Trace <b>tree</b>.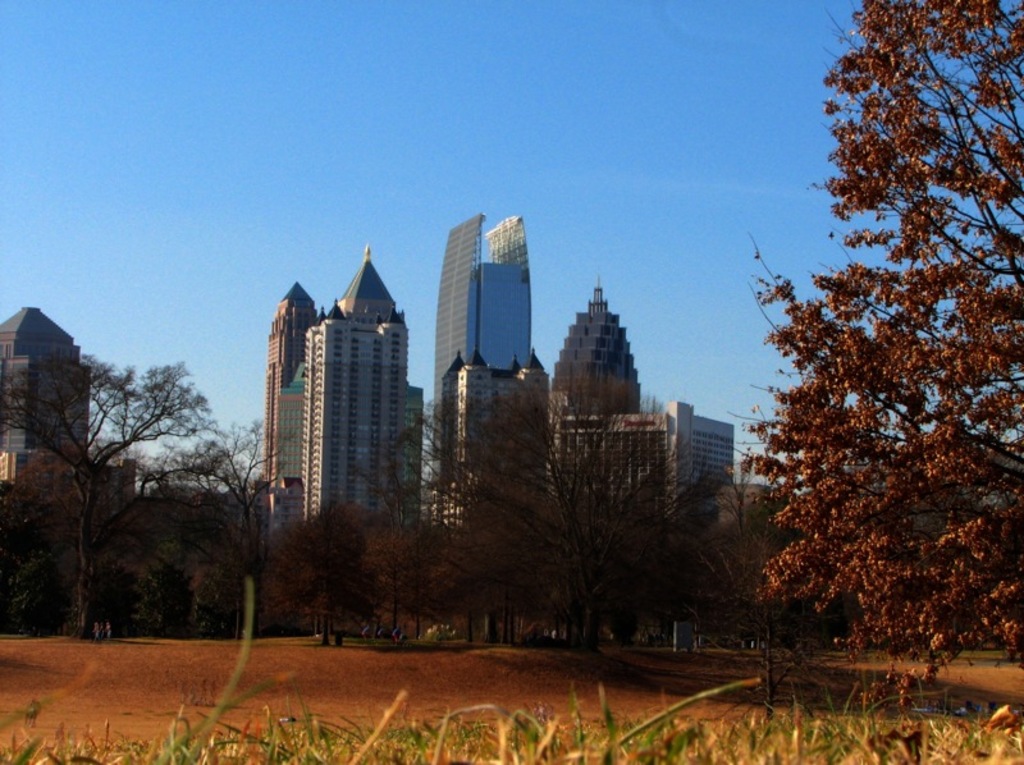
Traced to 168,406,298,637.
